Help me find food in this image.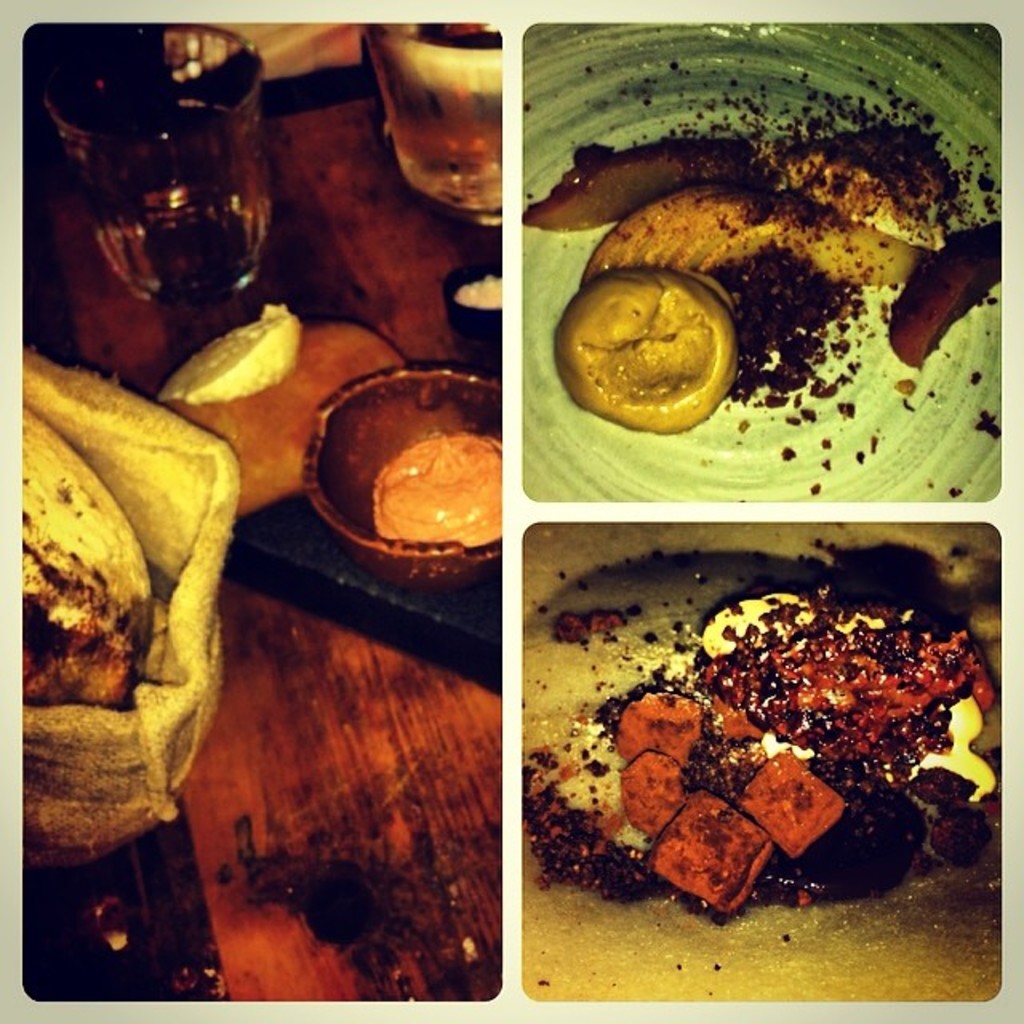
Found it: Rect(520, 59, 1002, 504).
